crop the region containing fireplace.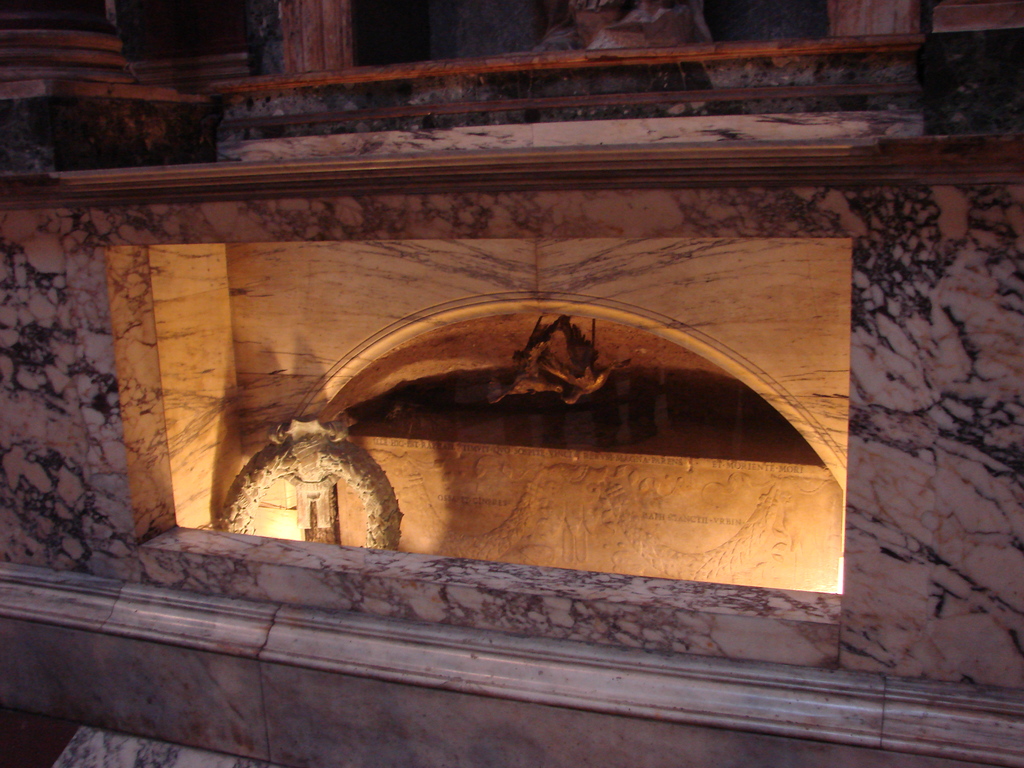
Crop region: x1=148 y1=239 x2=851 y2=596.
